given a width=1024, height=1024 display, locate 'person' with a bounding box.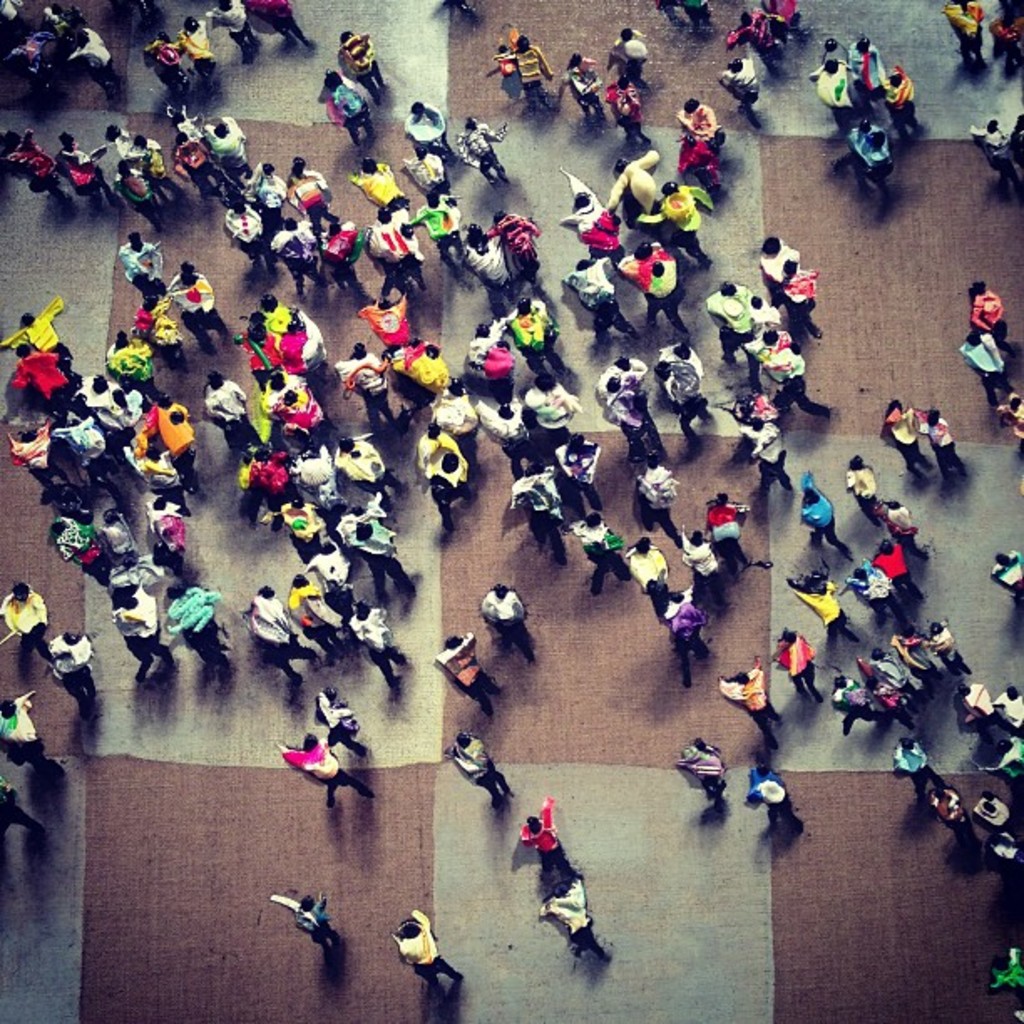
Located: x1=268 y1=888 x2=335 y2=962.
